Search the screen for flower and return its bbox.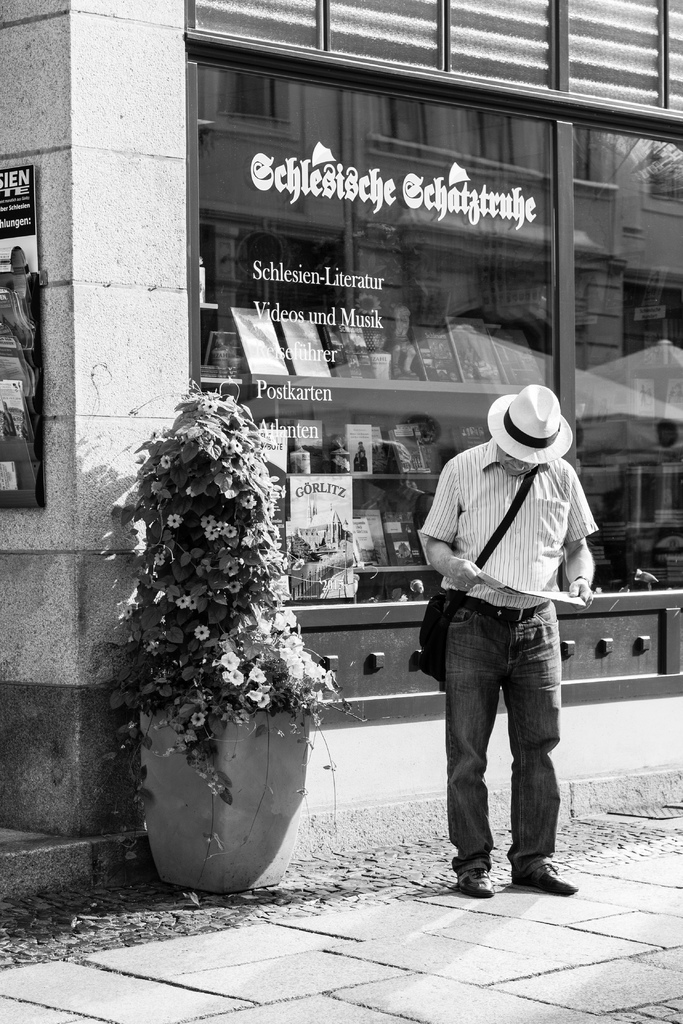
Found: bbox=[240, 493, 255, 511].
